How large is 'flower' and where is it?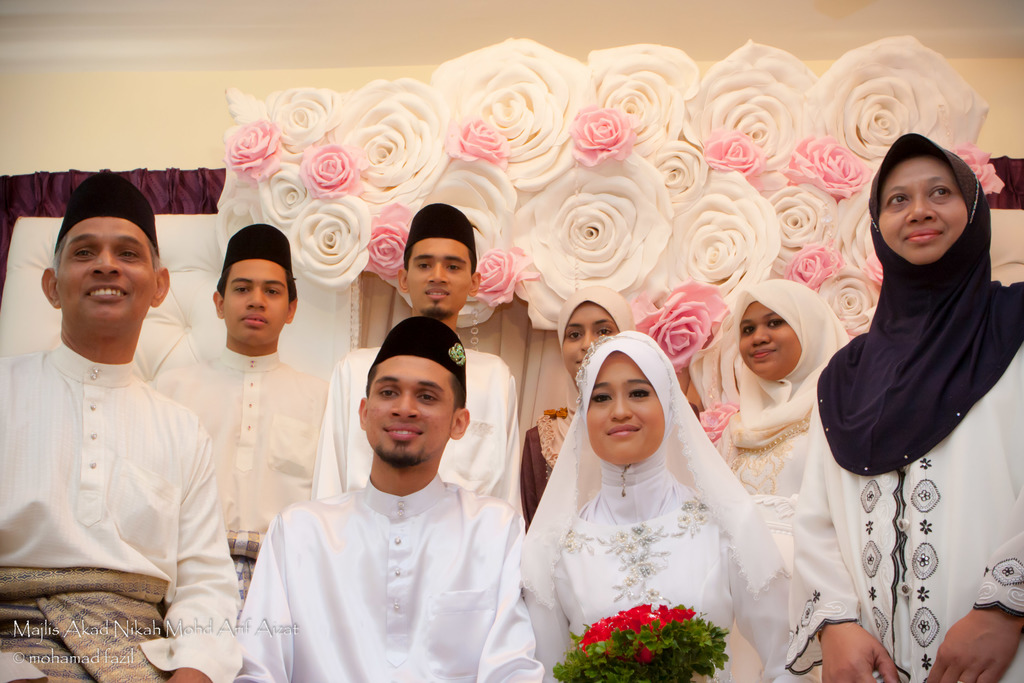
Bounding box: [262,88,339,162].
